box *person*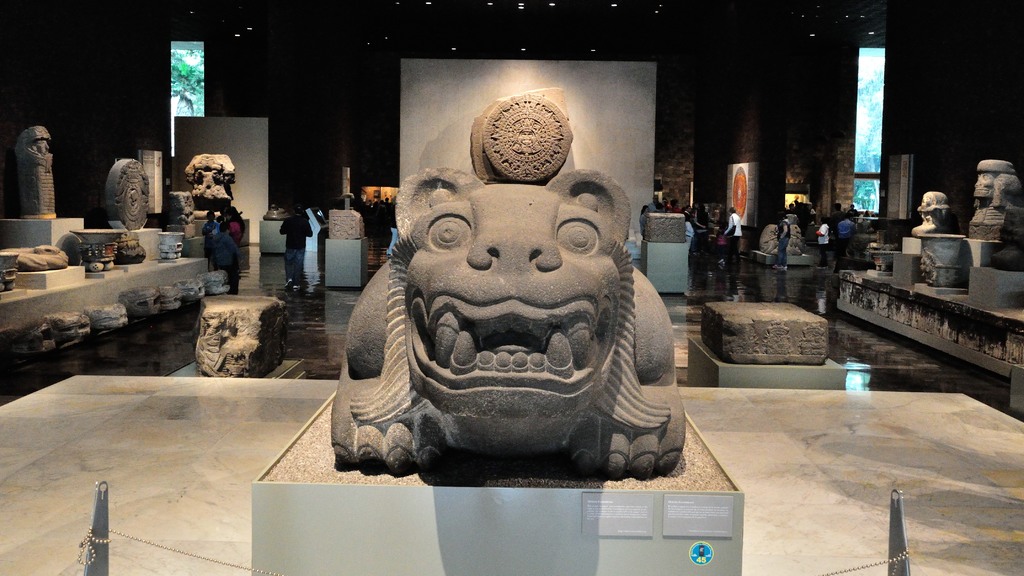
<region>835, 214, 856, 273</region>
